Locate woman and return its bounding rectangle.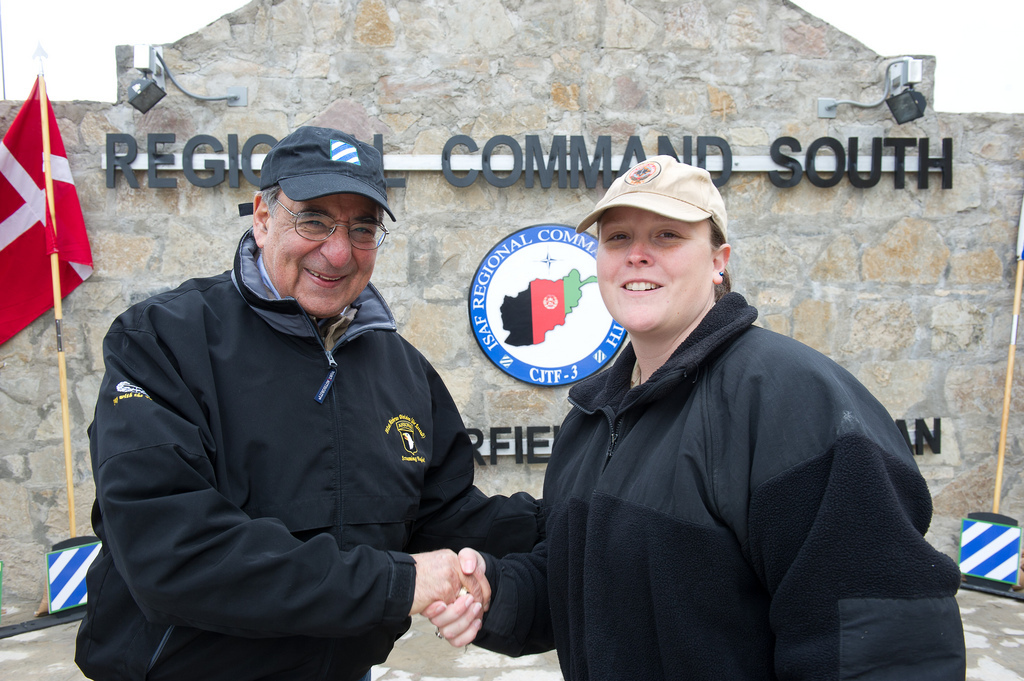
box=[493, 156, 978, 680].
